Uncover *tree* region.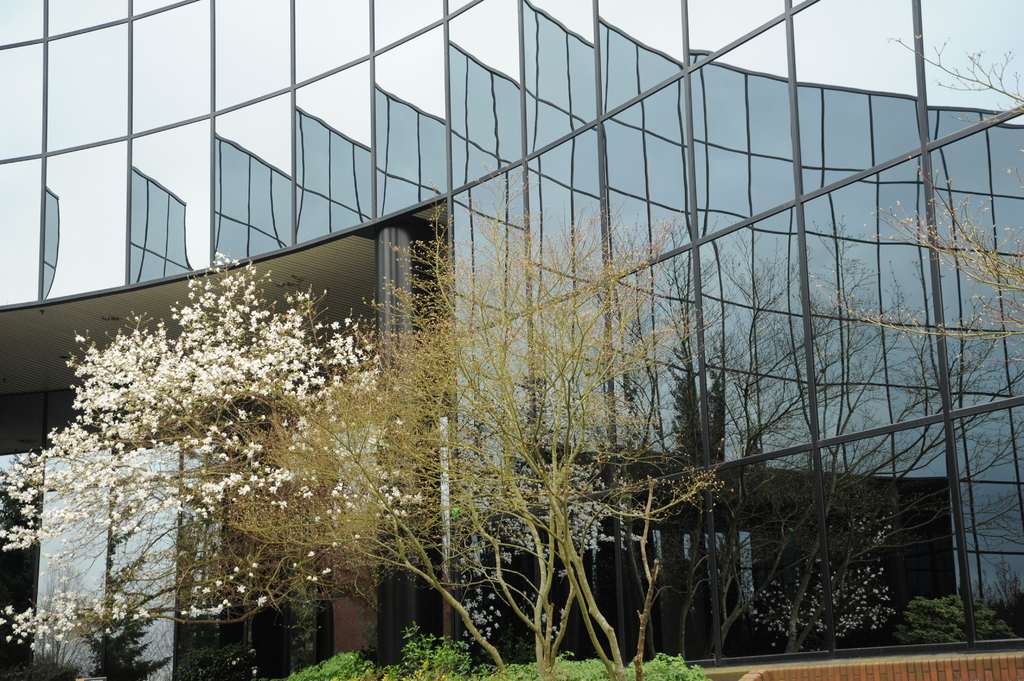
Uncovered: select_region(806, 30, 1023, 371).
